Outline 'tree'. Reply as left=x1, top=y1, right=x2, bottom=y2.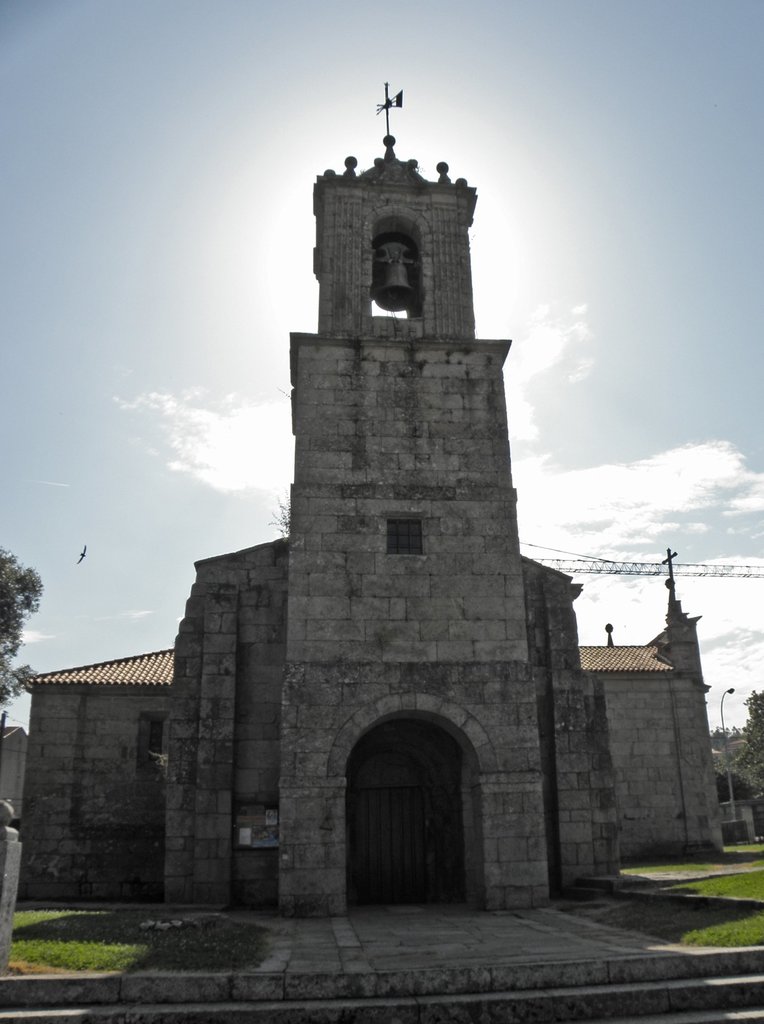
left=0, top=547, right=42, bottom=708.
